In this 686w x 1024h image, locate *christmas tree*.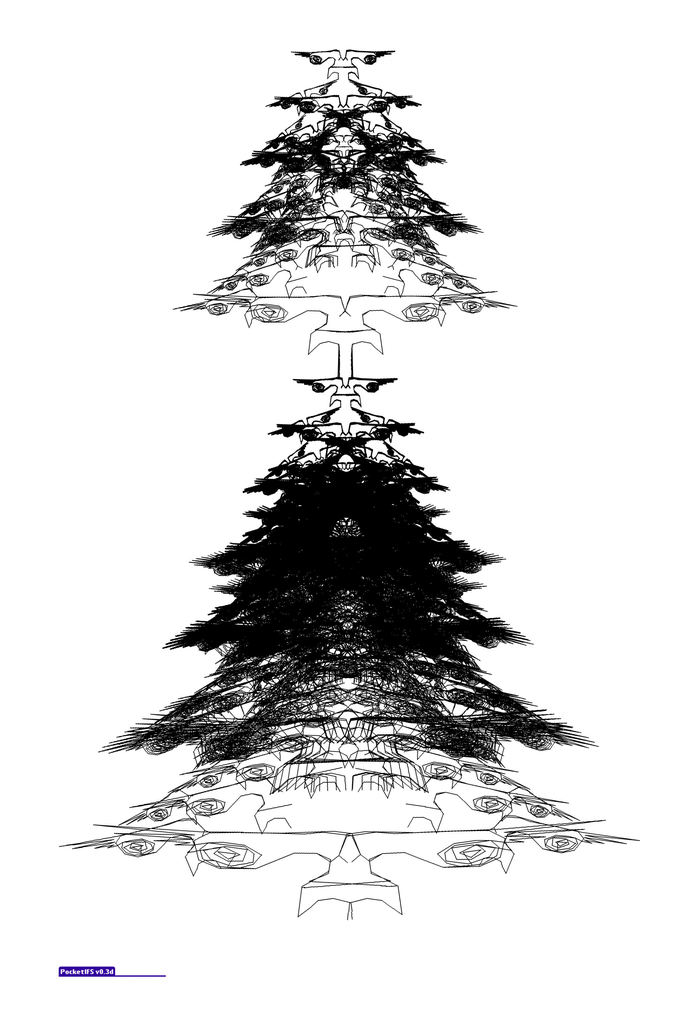
Bounding box: <region>63, 365, 648, 913</region>.
